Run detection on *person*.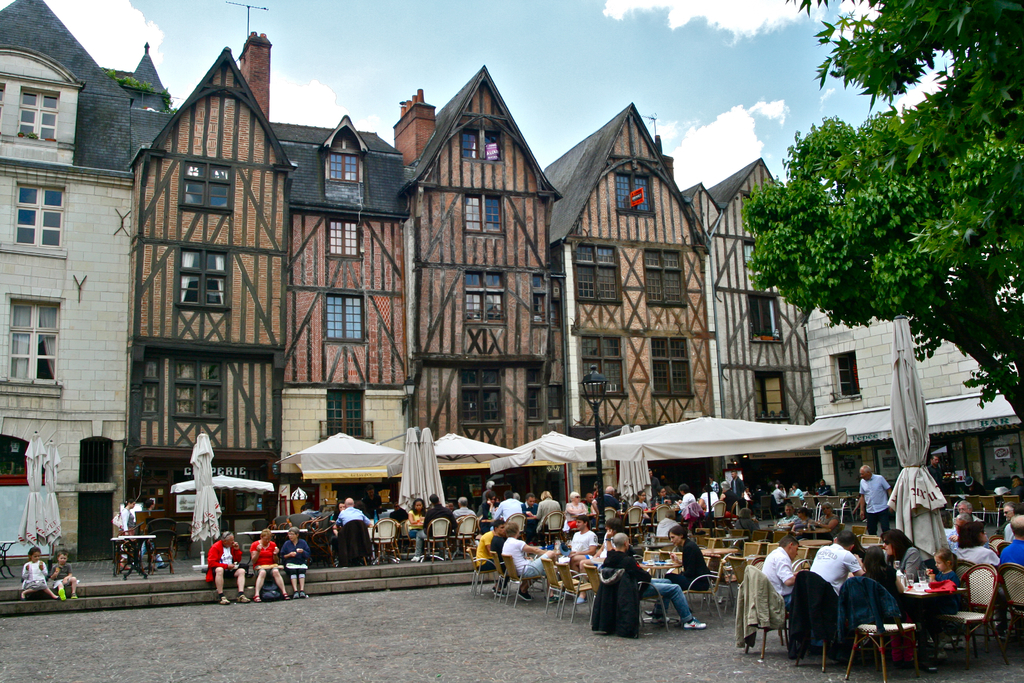
Result: detection(855, 460, 898, 538).
